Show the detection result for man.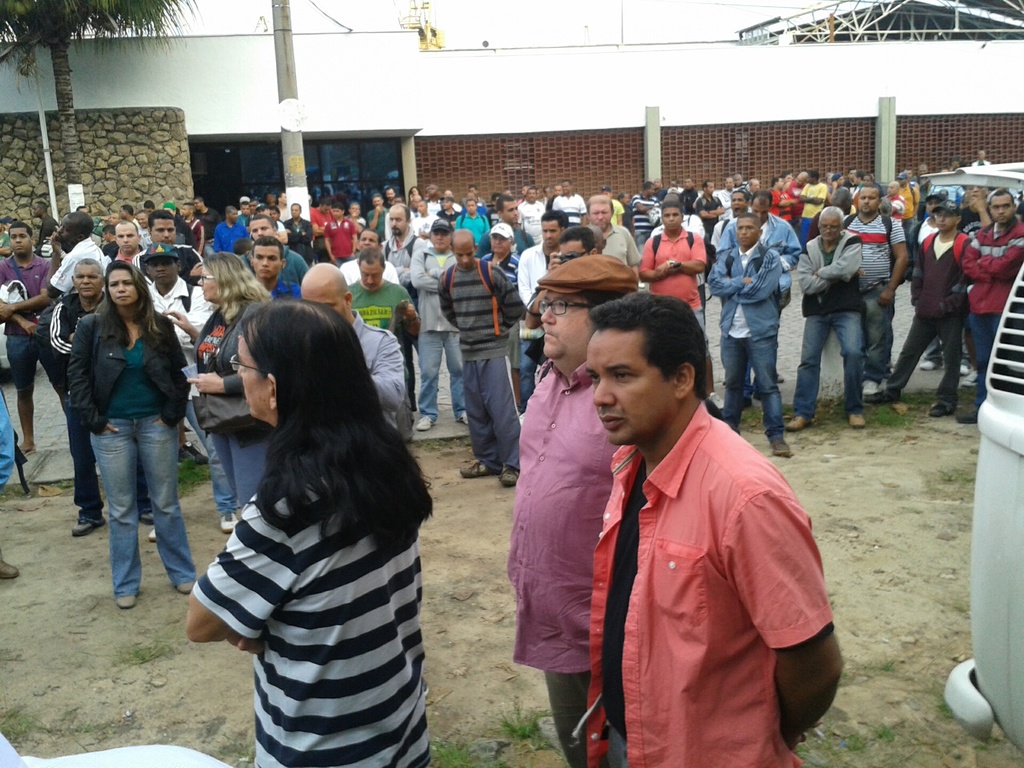
241,214,308,283.
